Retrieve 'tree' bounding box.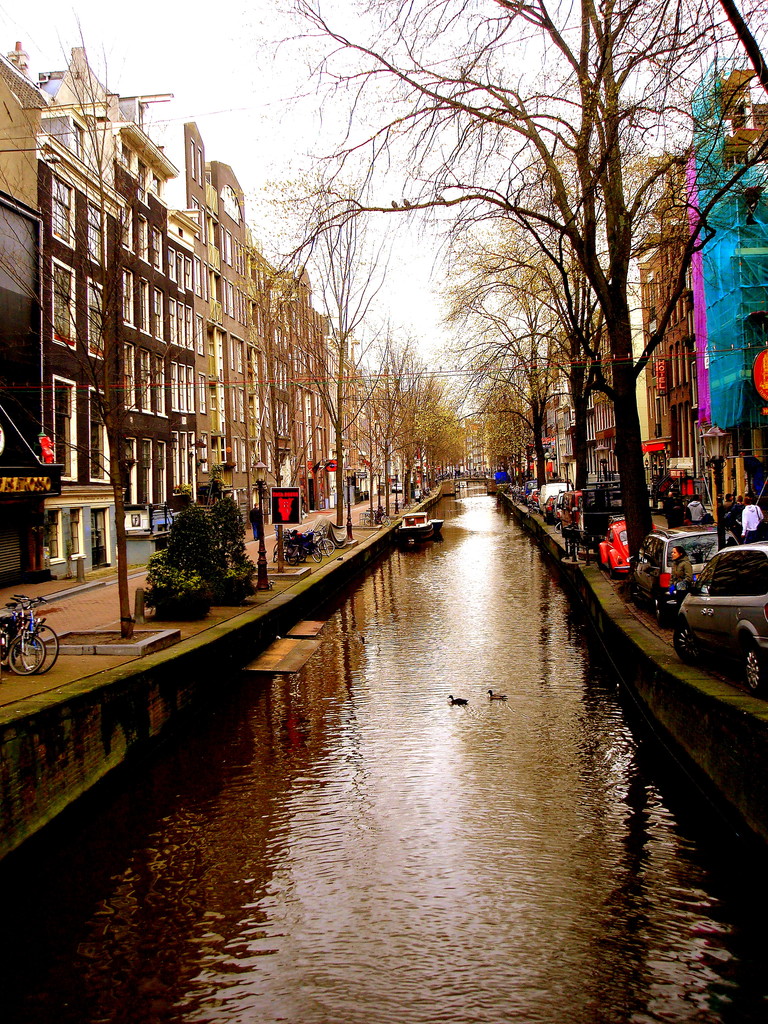
Bounding box: <region>13, 21, 204, 637</region>.
